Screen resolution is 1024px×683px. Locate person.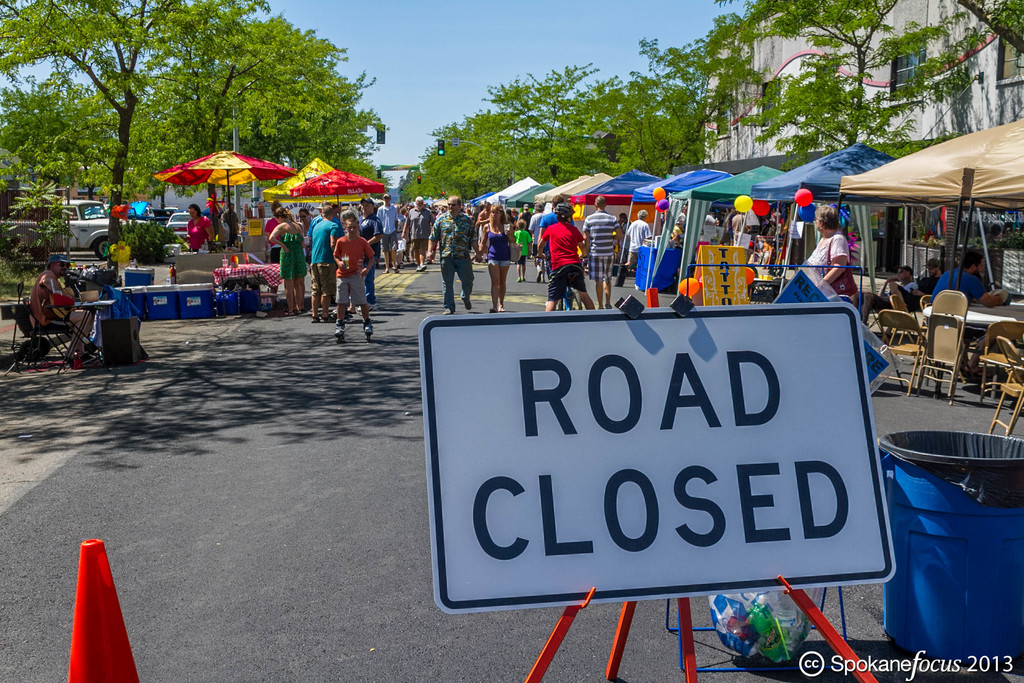
x1=425 y1=195 x2=474 y2=320.
